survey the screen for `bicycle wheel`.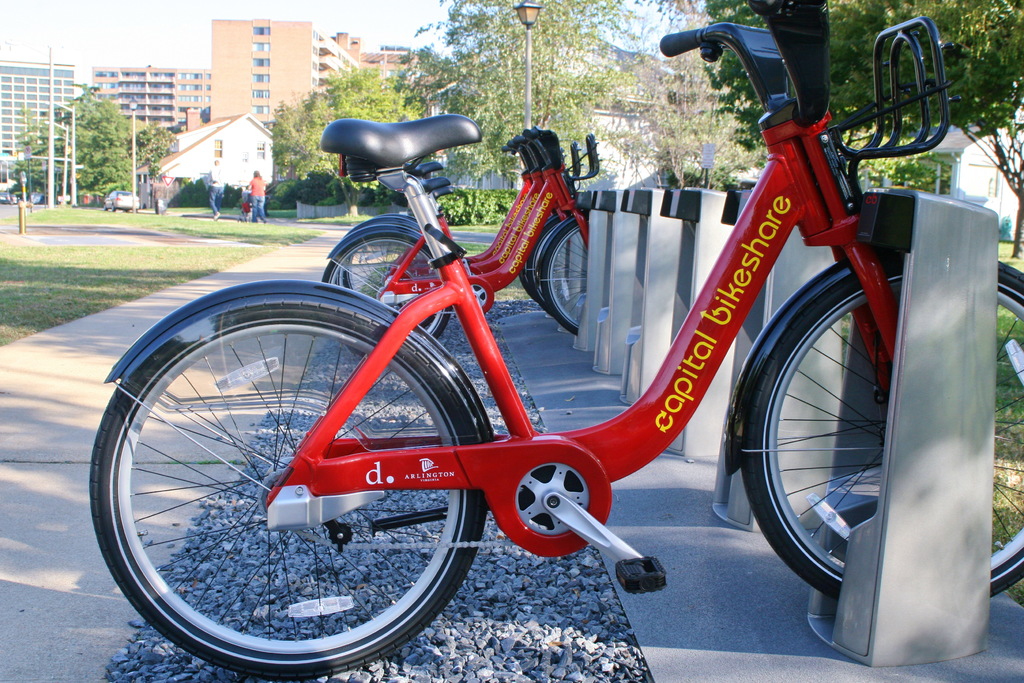
Survey found: 531:224:588:306.
